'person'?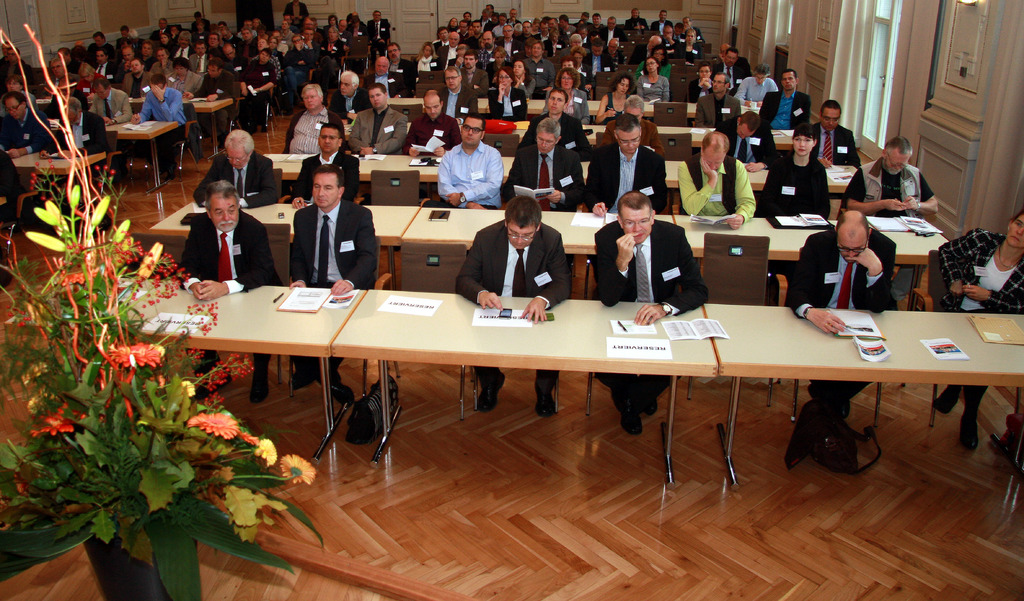
rect(544, 65, 589, 114)
